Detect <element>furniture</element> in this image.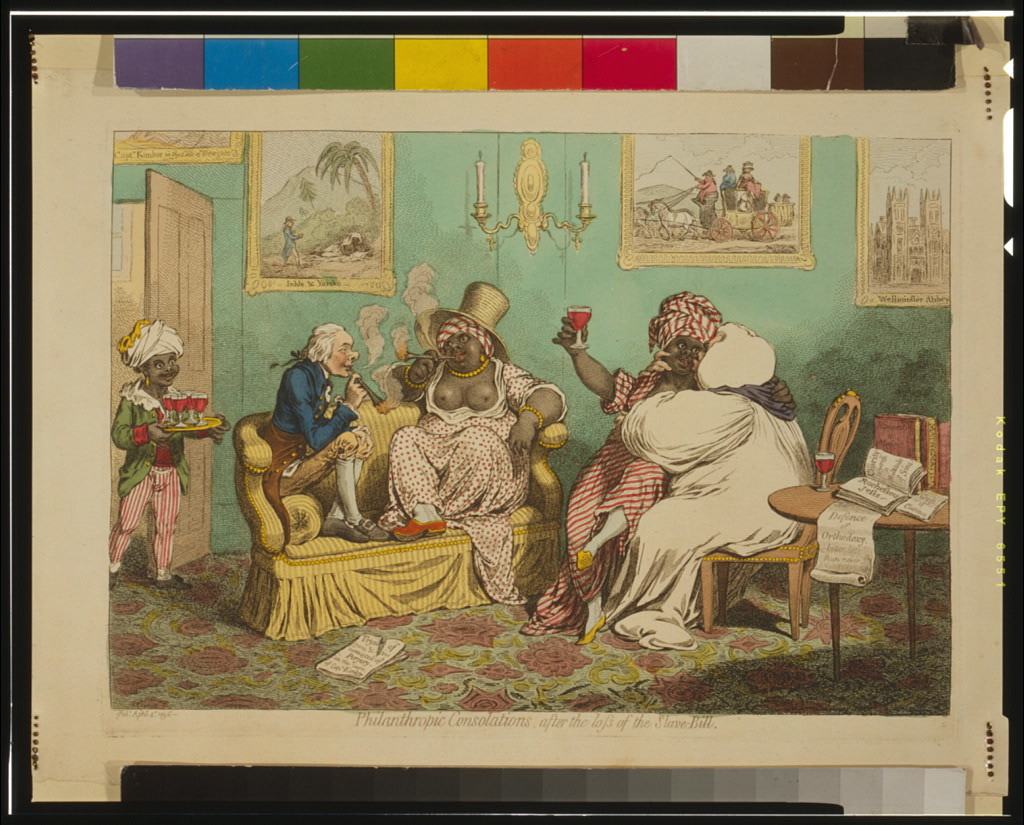
Detection: <region>768, 480, 951, 682</region>.
